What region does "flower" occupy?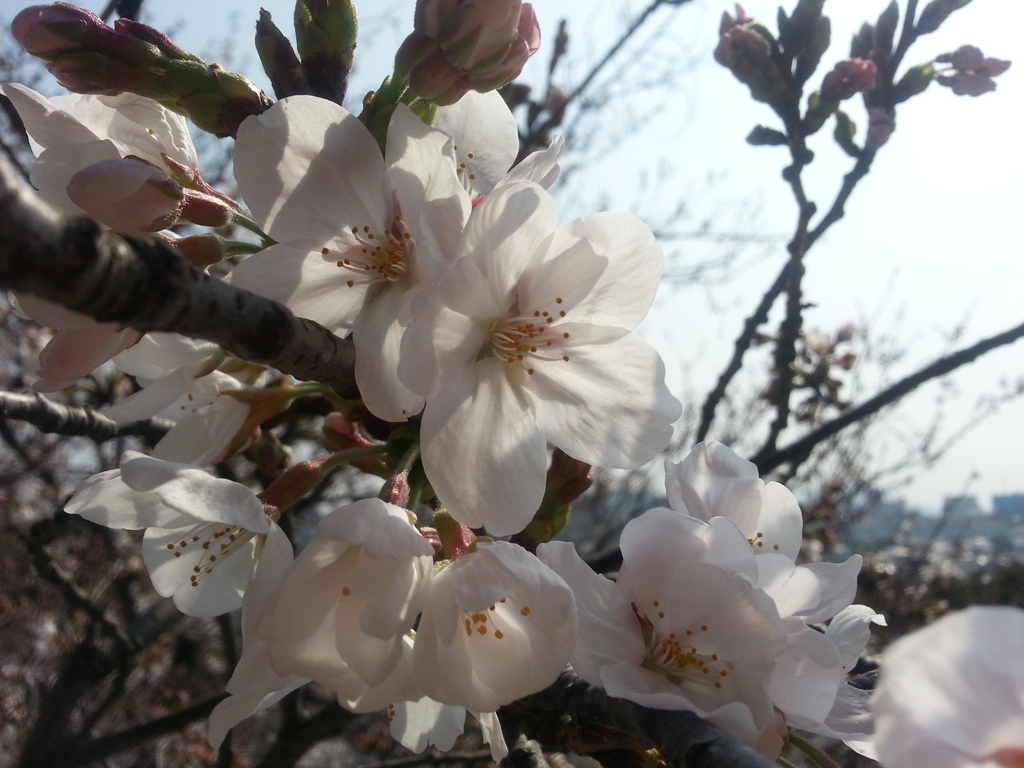
region(0, 84, 204, 182).
